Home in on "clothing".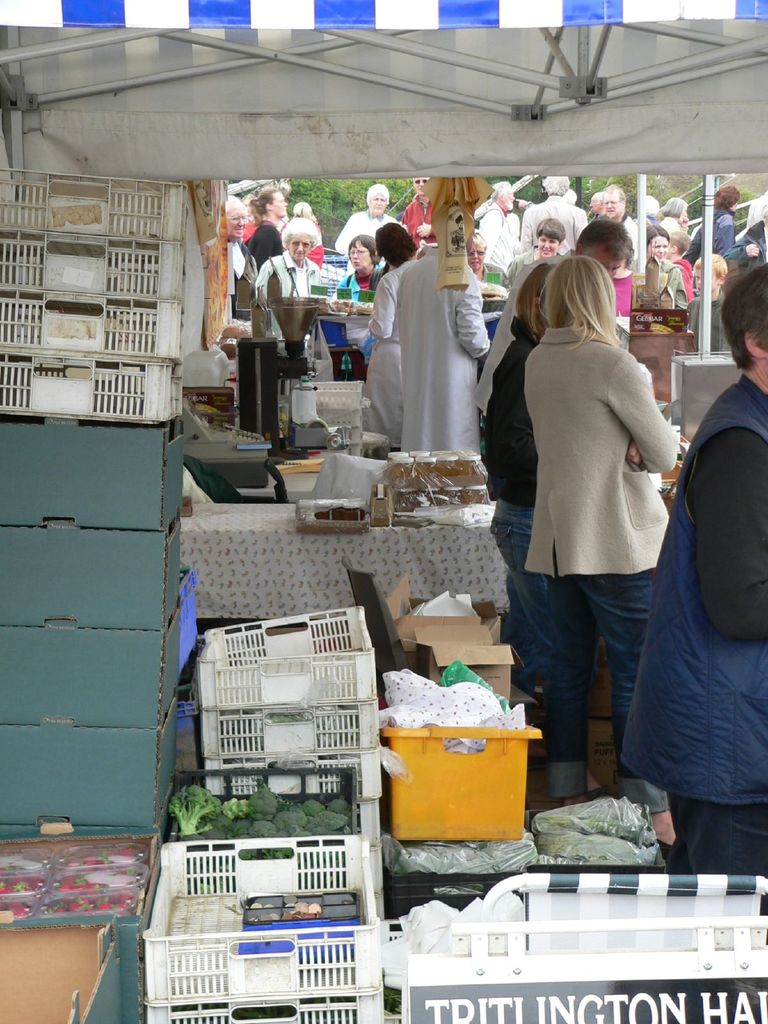
Homed in at pyautogui.locateOnScreen(333, 267, 377, 297).
